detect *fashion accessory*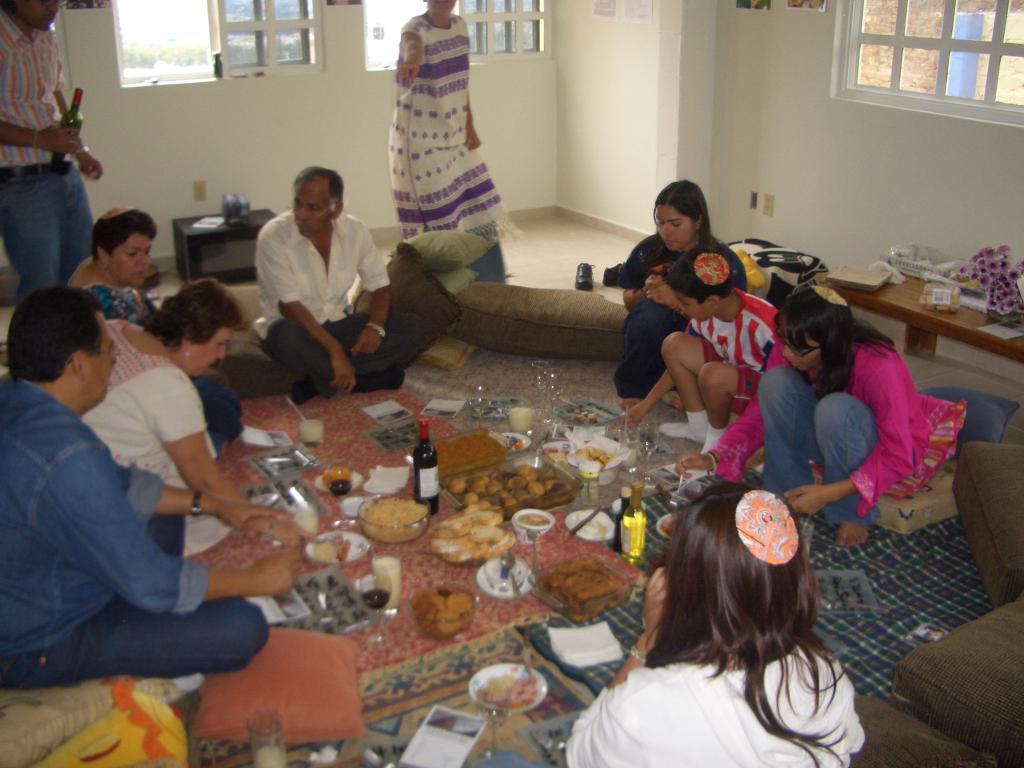
(571, 261, 595, 293)
